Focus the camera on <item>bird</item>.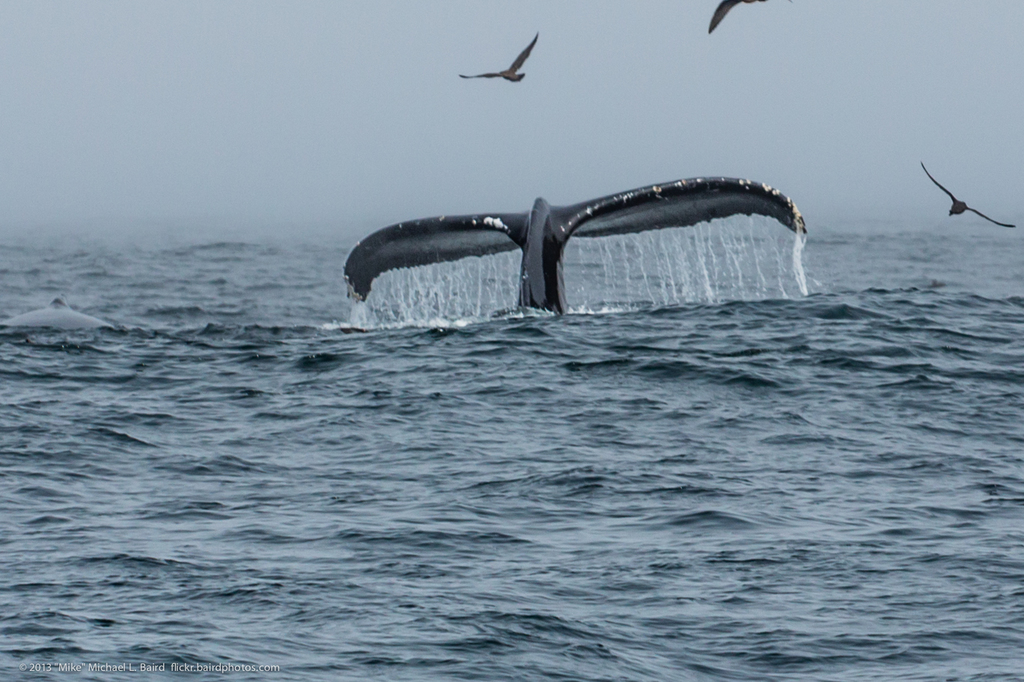
Focus region: 463 32 557 89.
